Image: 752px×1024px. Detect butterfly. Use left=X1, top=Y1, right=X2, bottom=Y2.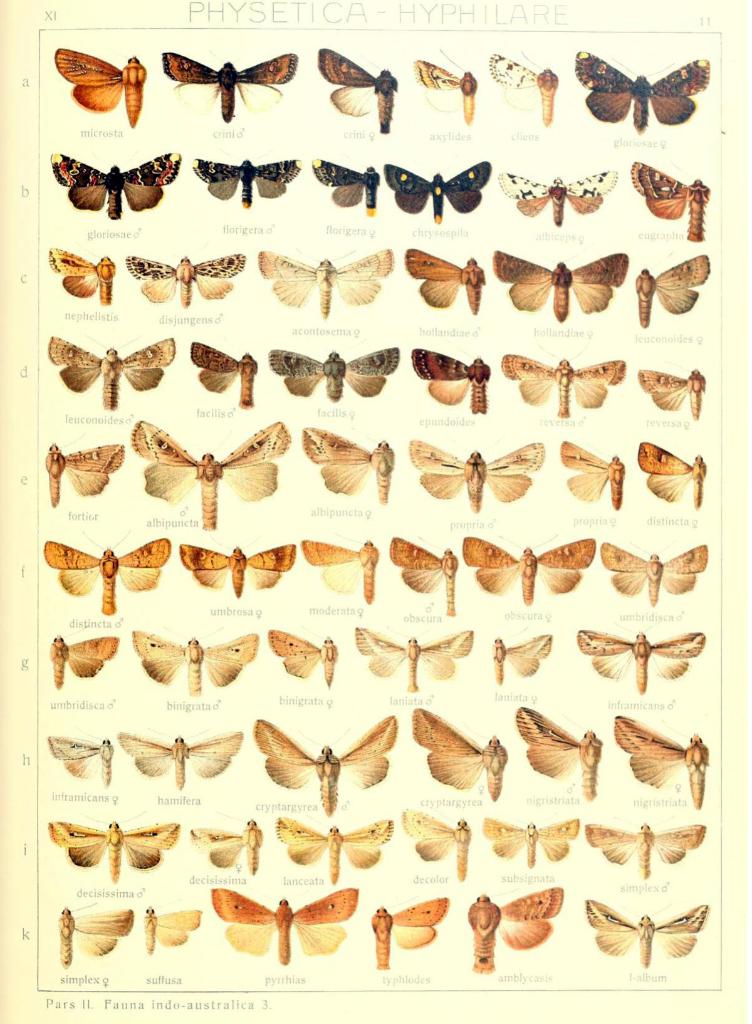
left=34, top=533, right=175, bottom=629.
